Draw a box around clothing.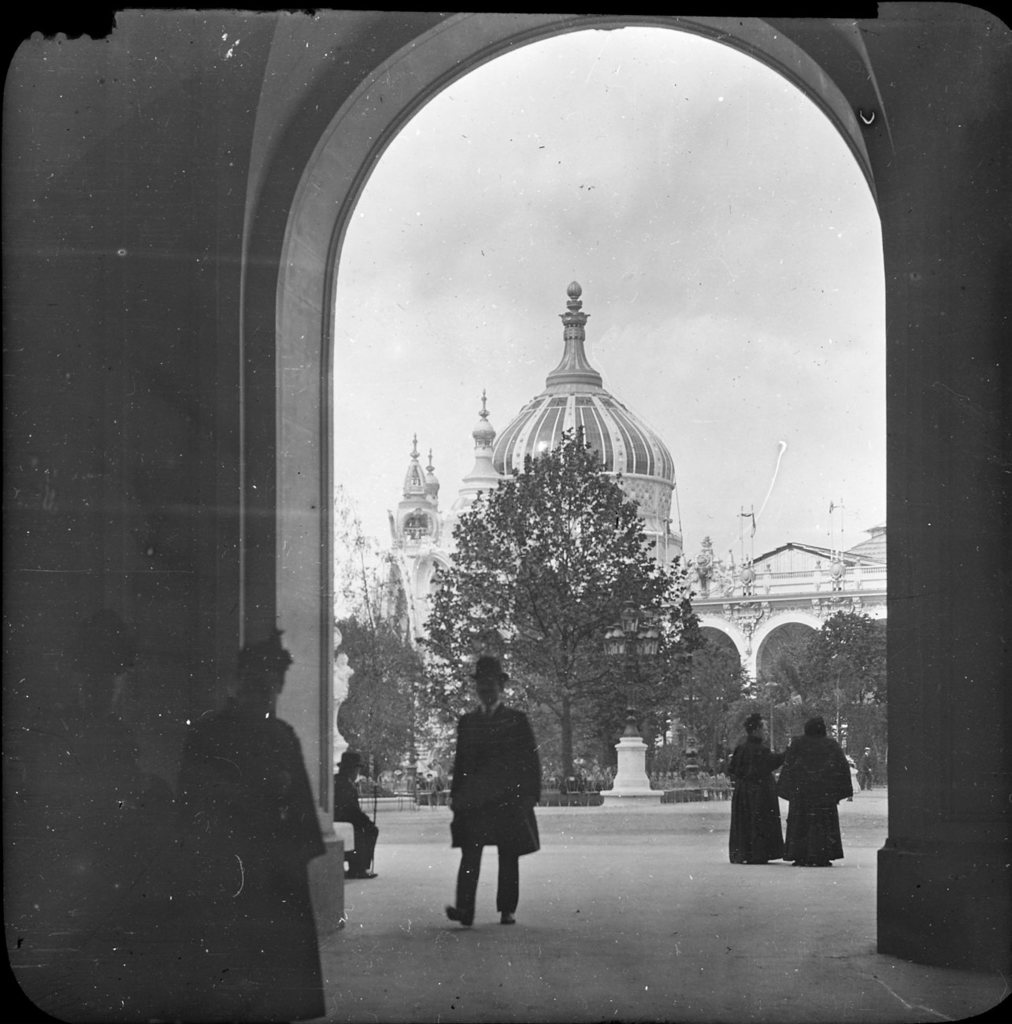
locate(444, 701, 541, 911).
